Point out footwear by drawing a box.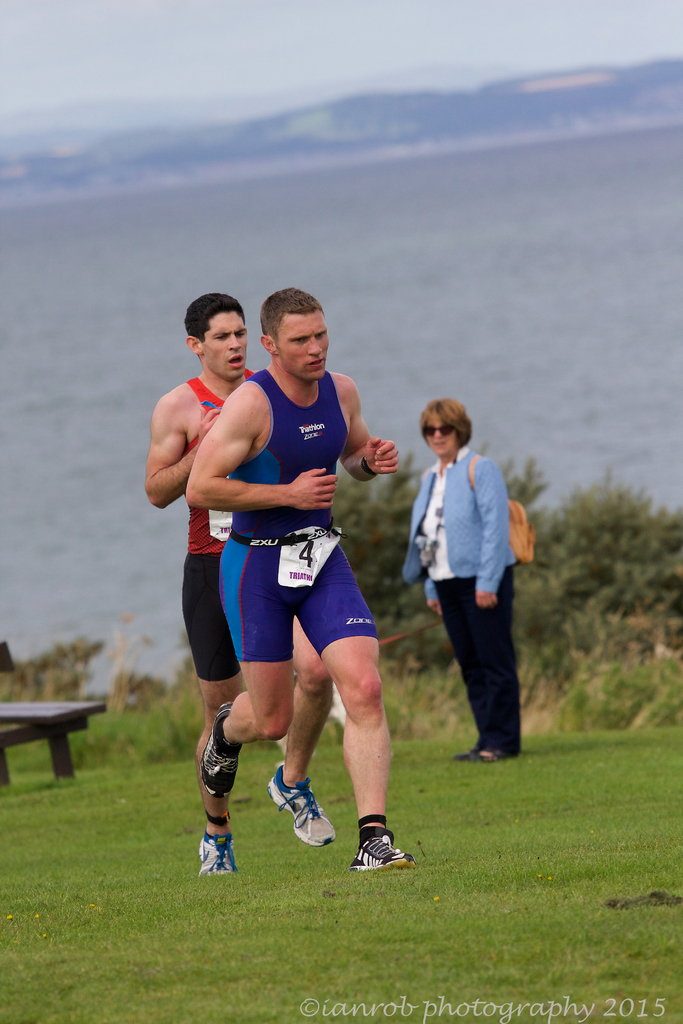
box(198, 830, 236, 877).
